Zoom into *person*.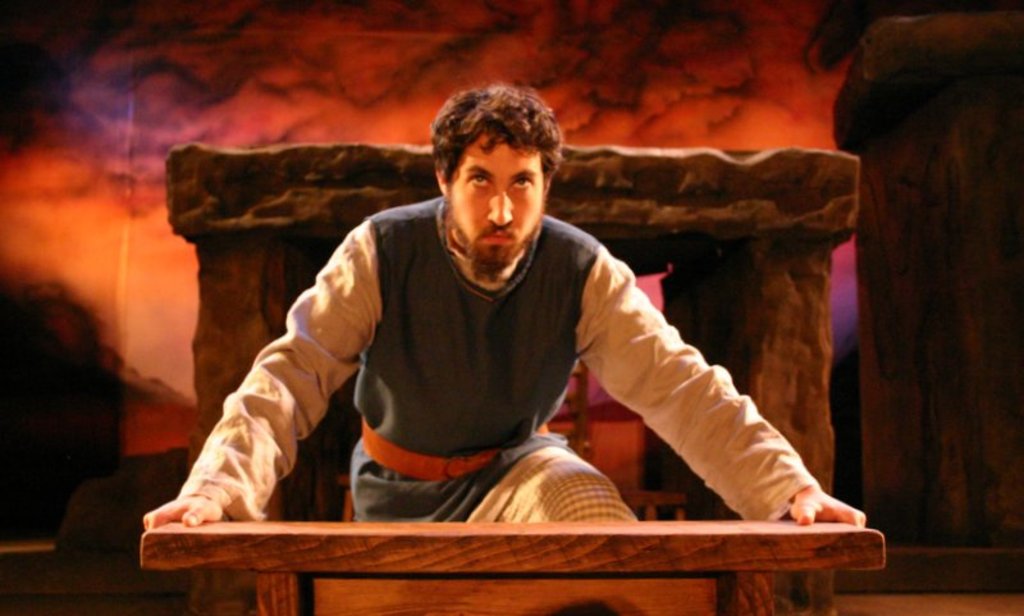
Zoom target: bbox=(142, 82, 872, 537).
